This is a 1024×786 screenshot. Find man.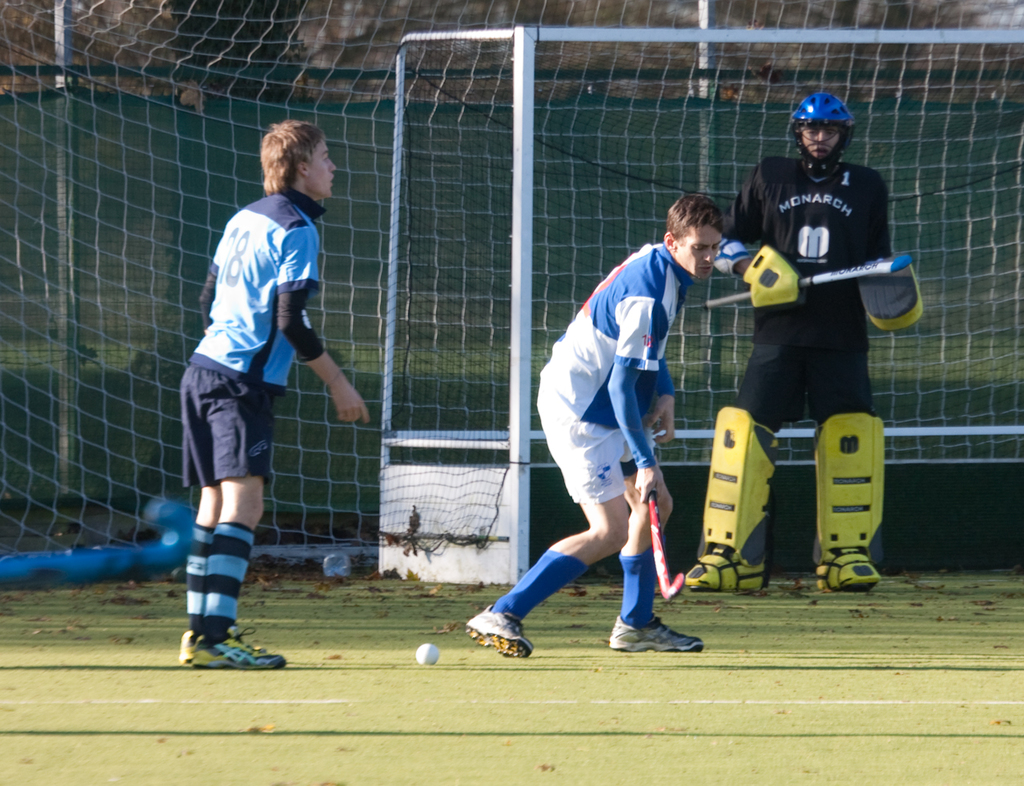
Bounding box: bbox=(178, 122, 376, 671).
